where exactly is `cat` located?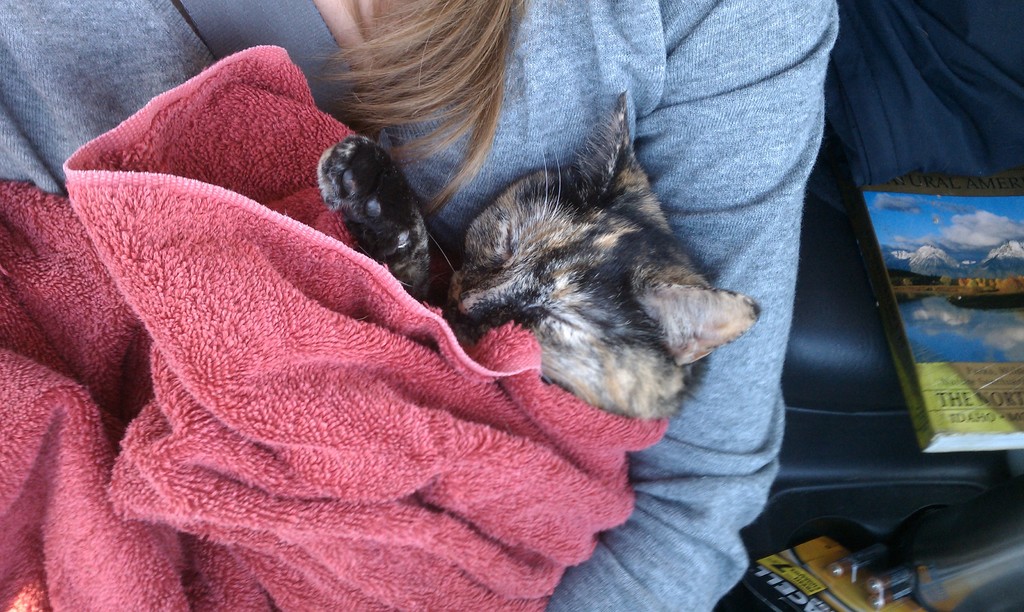
Its bounding box is {"left": 314, "top": 80, "right": 764, "bottom": 430}.
